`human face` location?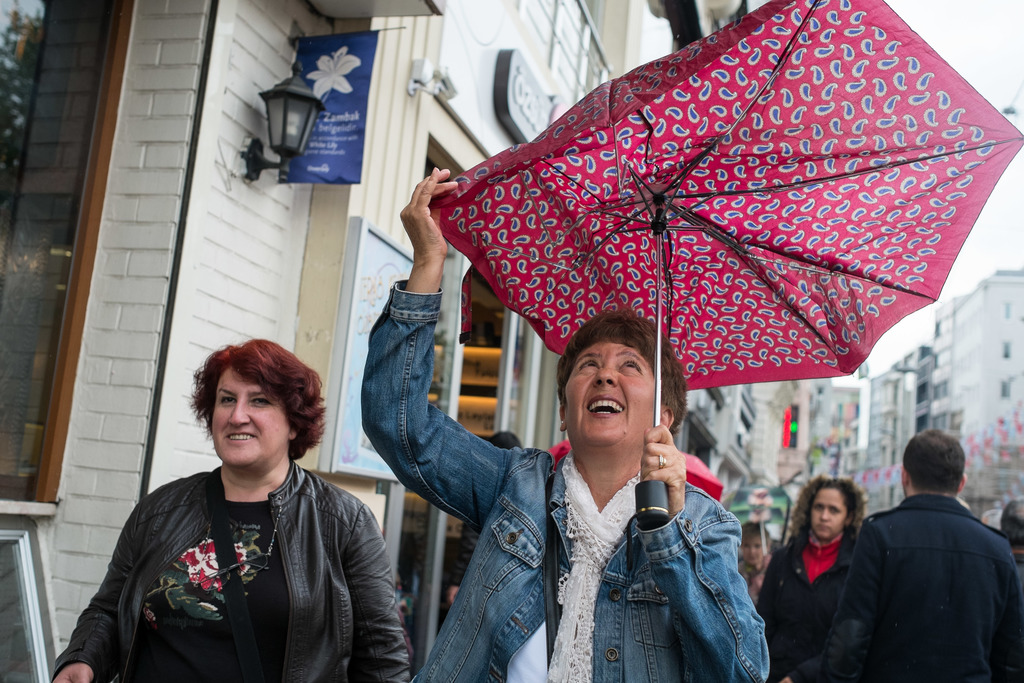
box=[563, 338, 661, 449]
